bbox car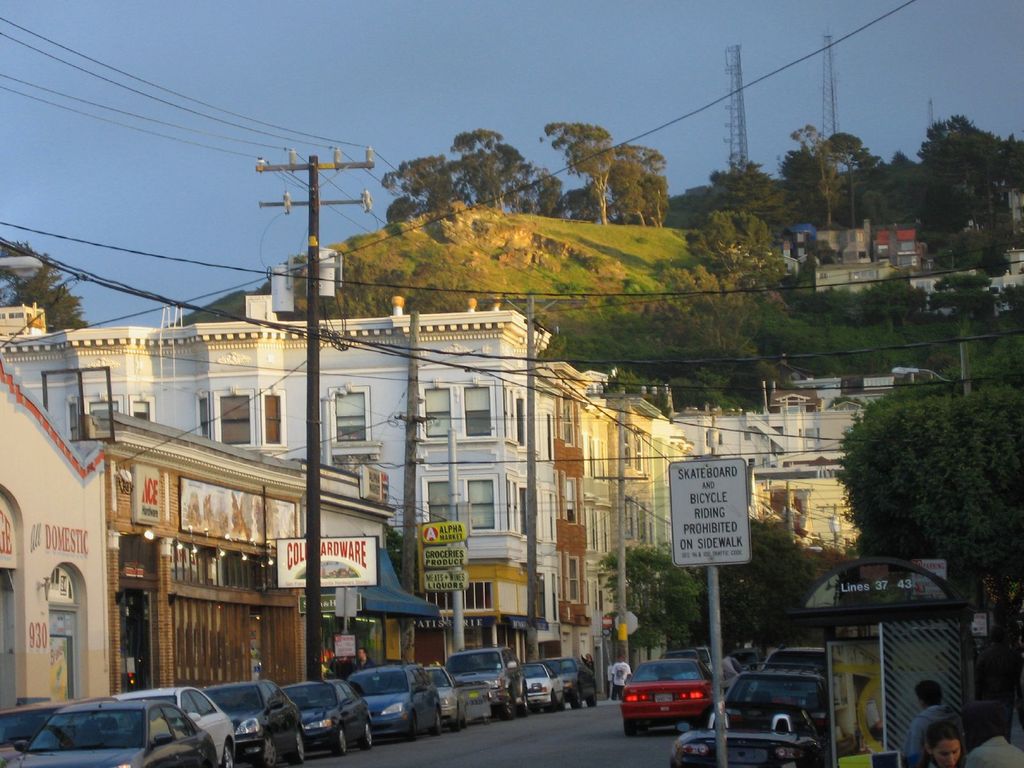
(x1=12, y1=703, x2=221, y2=767)
